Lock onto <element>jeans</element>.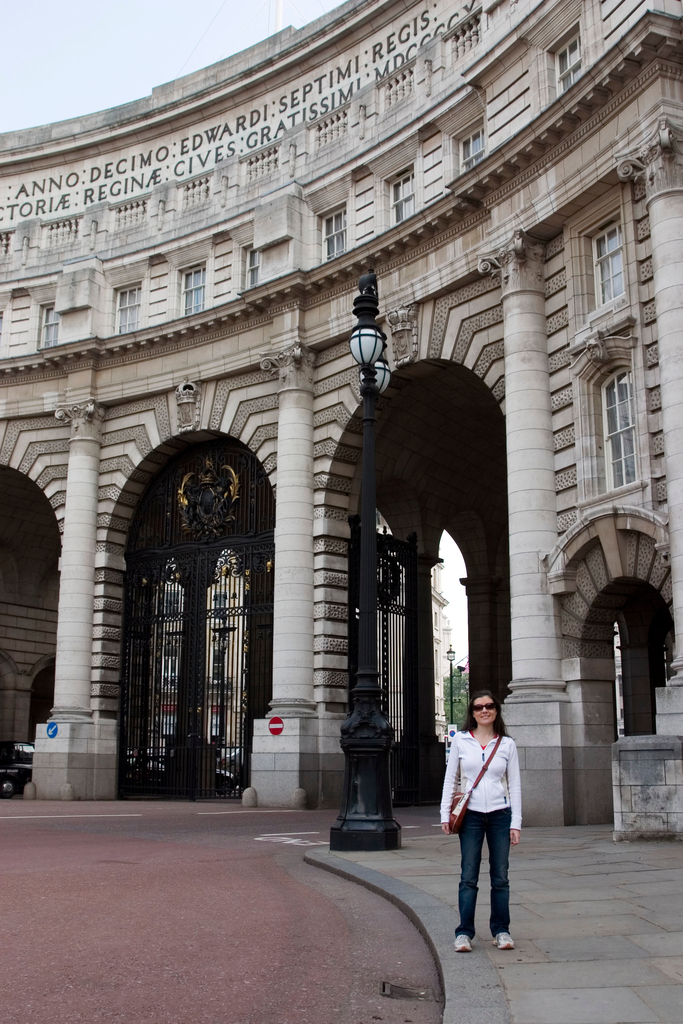
Locked: <box>457,820,518,952</box>.
